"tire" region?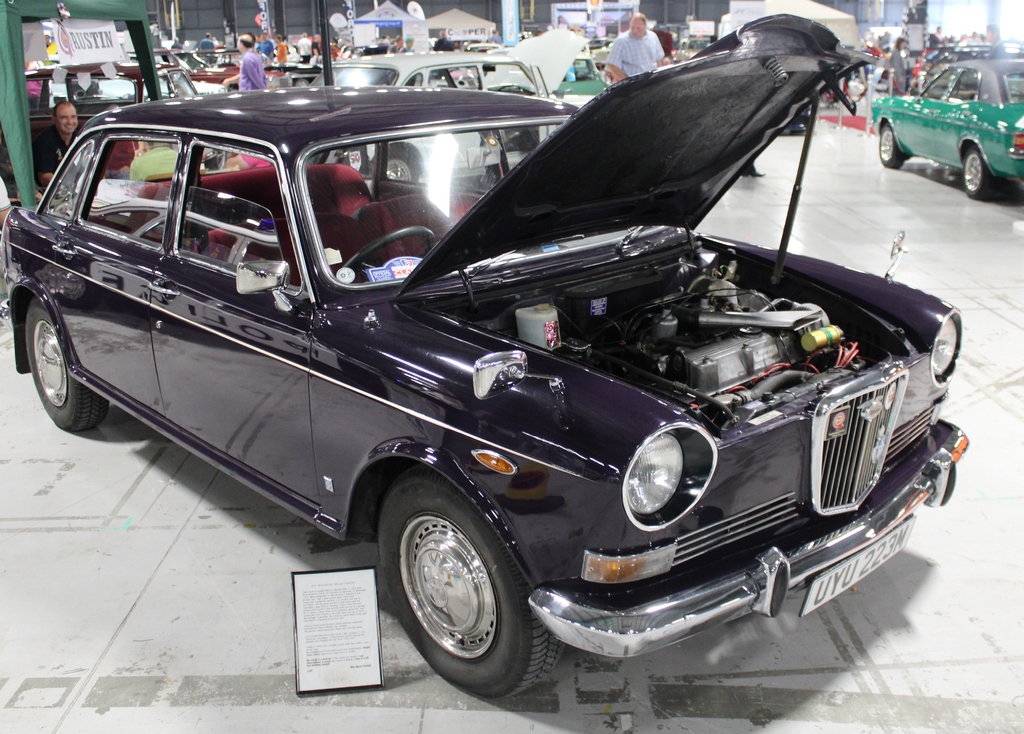
bbox(366, 144, 424, 190)
